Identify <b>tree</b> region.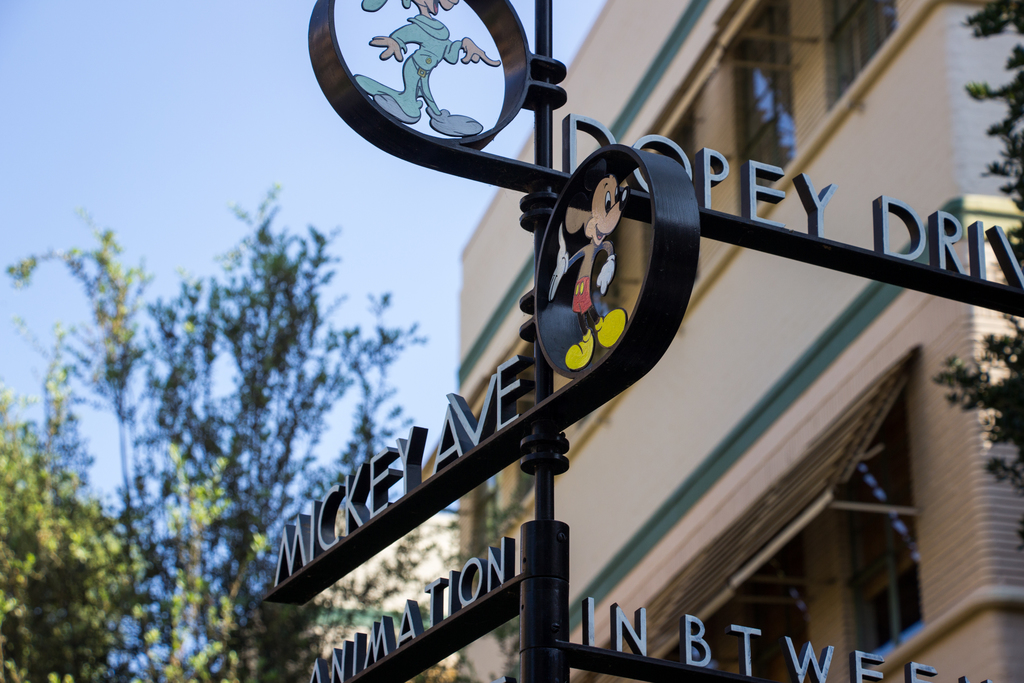
Region: Rect(929, 0, 1023, 554).
